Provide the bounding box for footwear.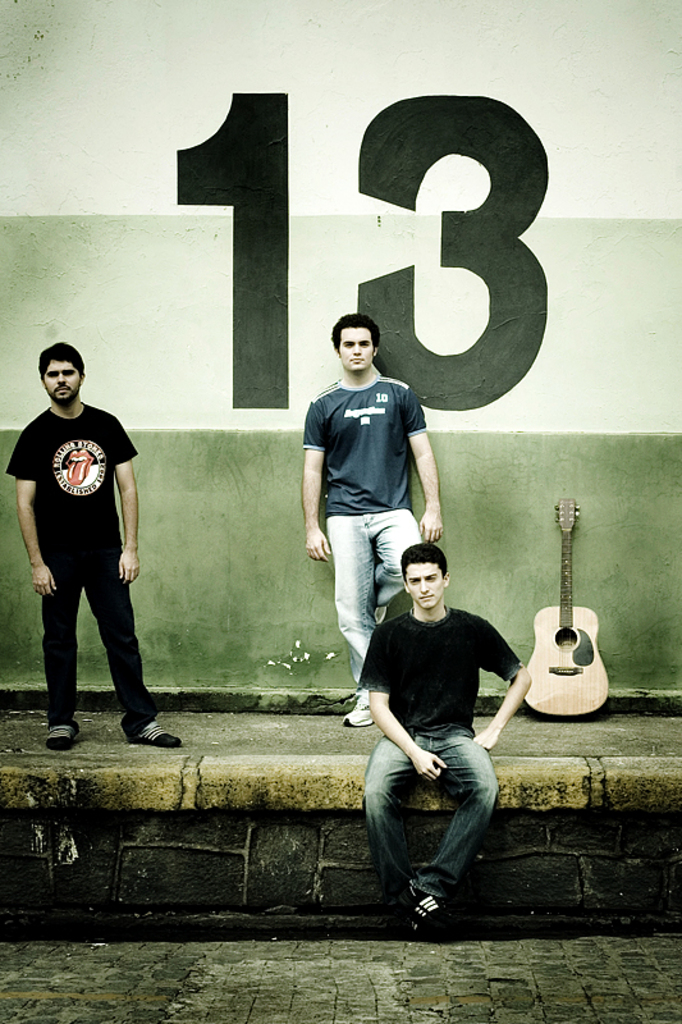
133,723,183,753.
